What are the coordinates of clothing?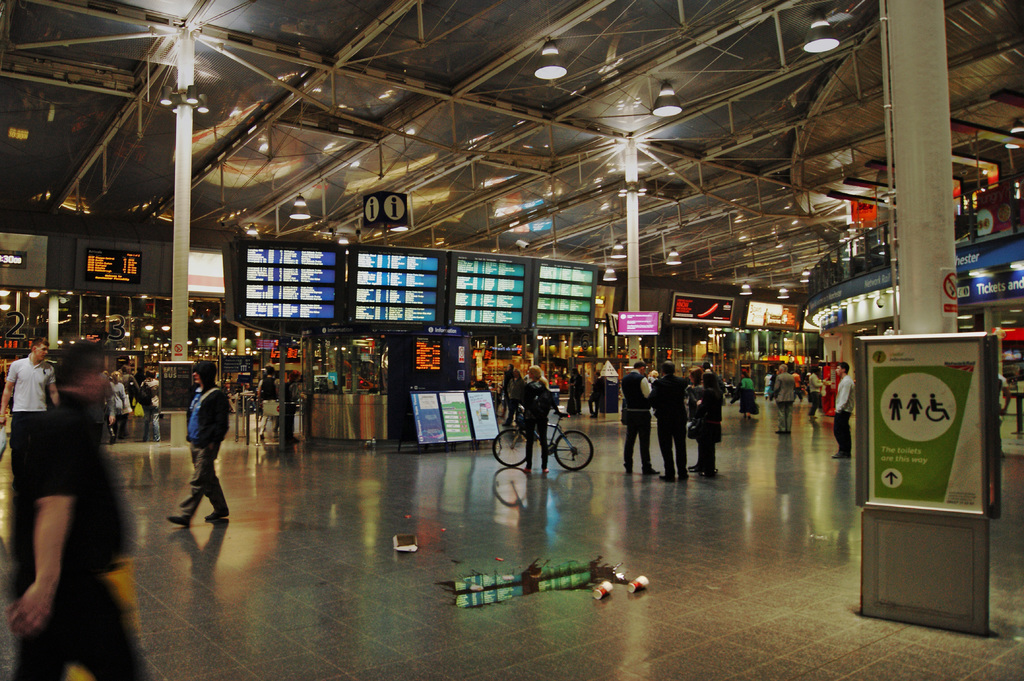
794:373:804:399.
